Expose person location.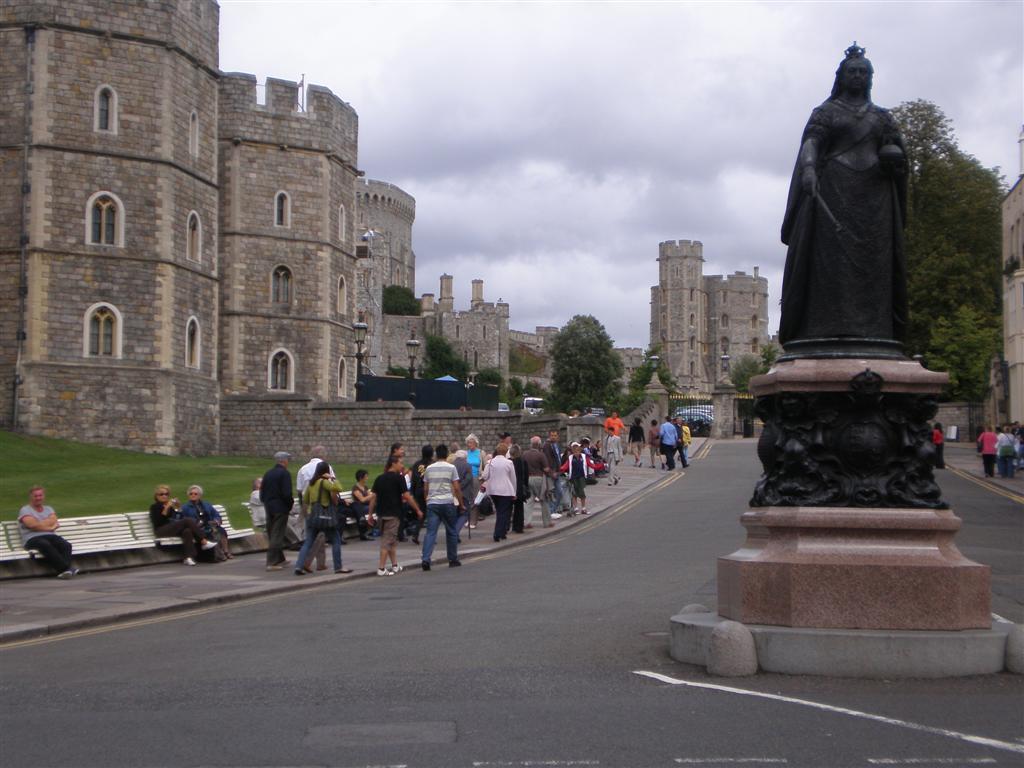
Exposed at bbox(408, 455, 463, 576).
